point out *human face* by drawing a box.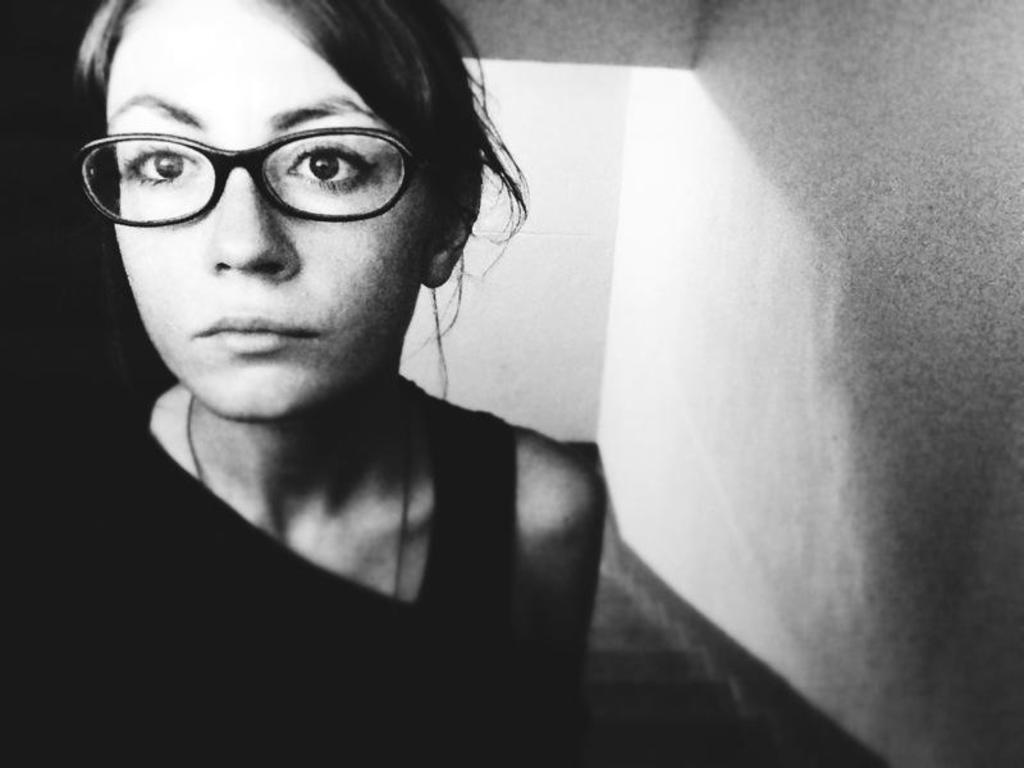
region(108, 0, 440, 426).
